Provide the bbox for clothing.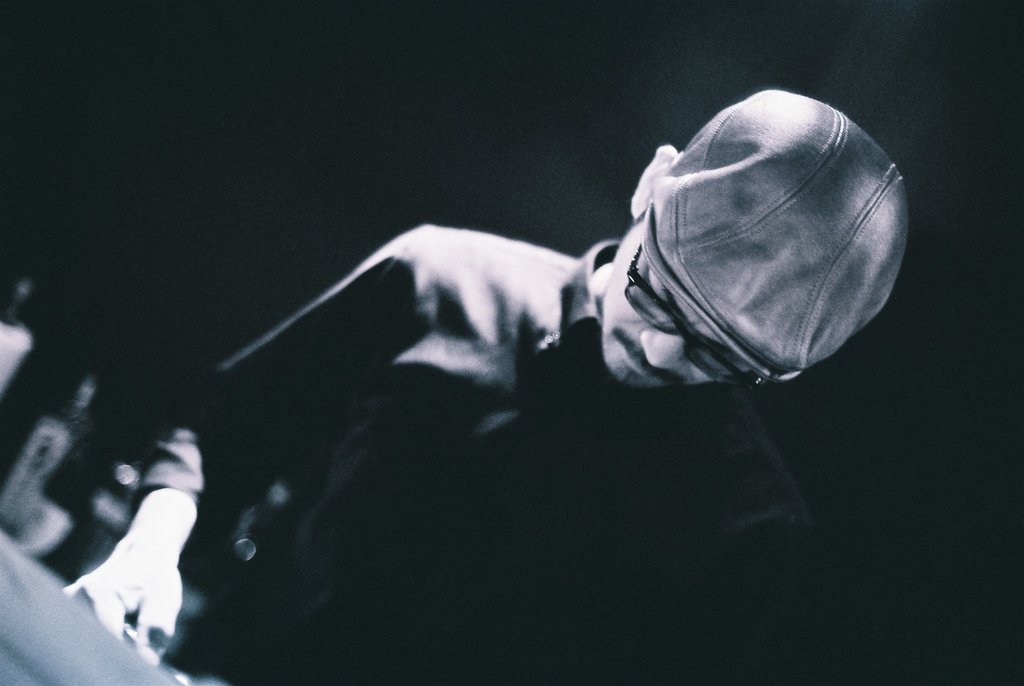
(x1=196, y1=70, x2=911, y2=627).
